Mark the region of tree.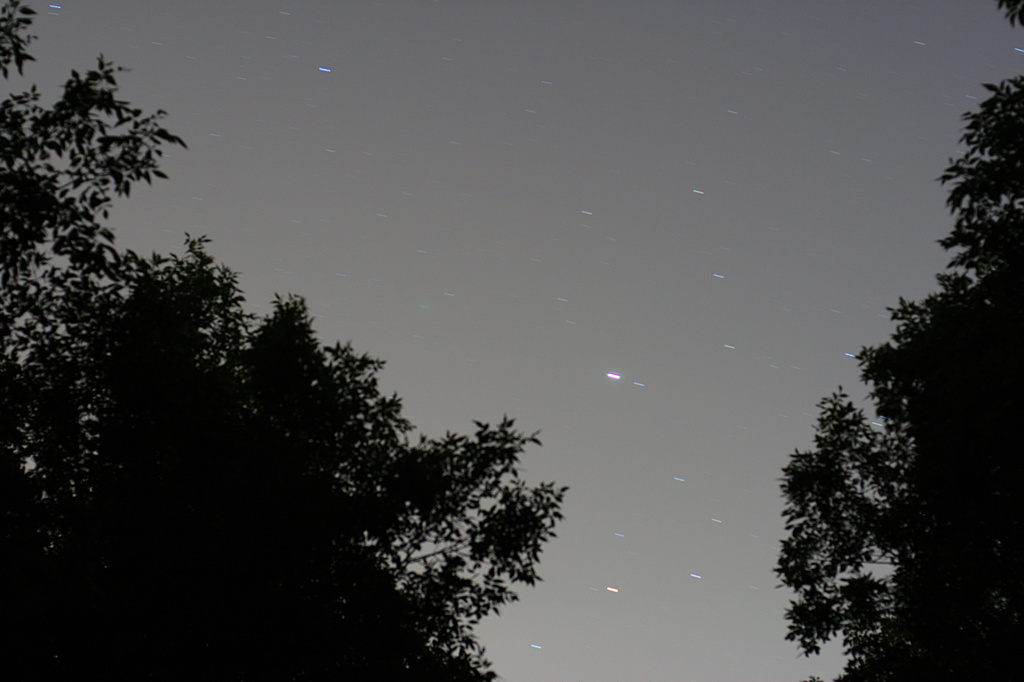
Region: left=17, top=0, right=1022, bottom=681.
